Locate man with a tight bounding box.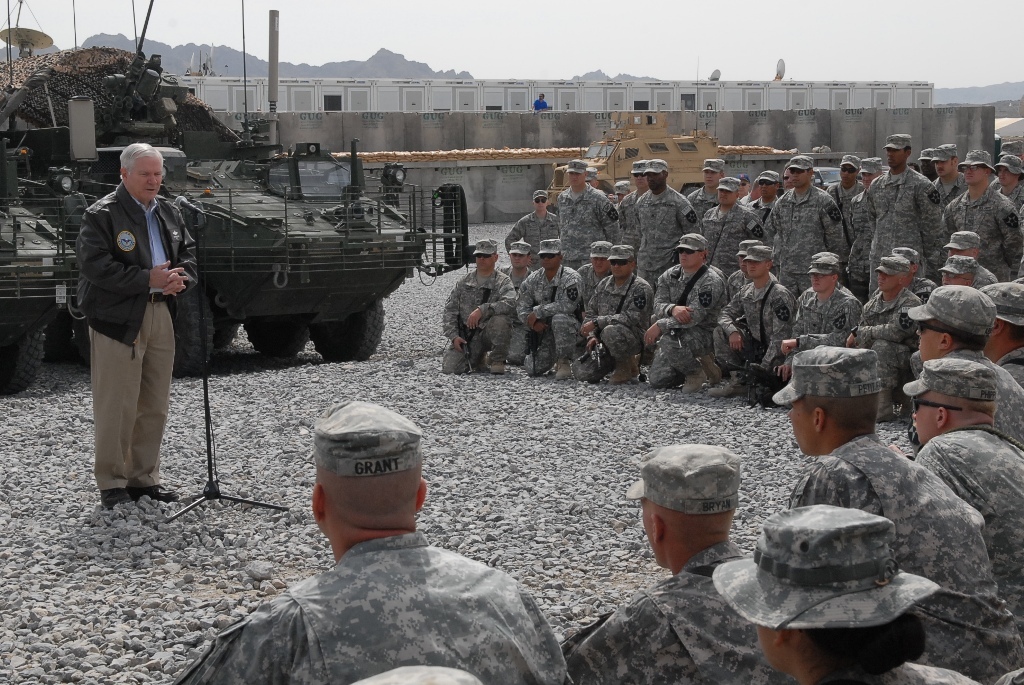
967:272:1023:362.
